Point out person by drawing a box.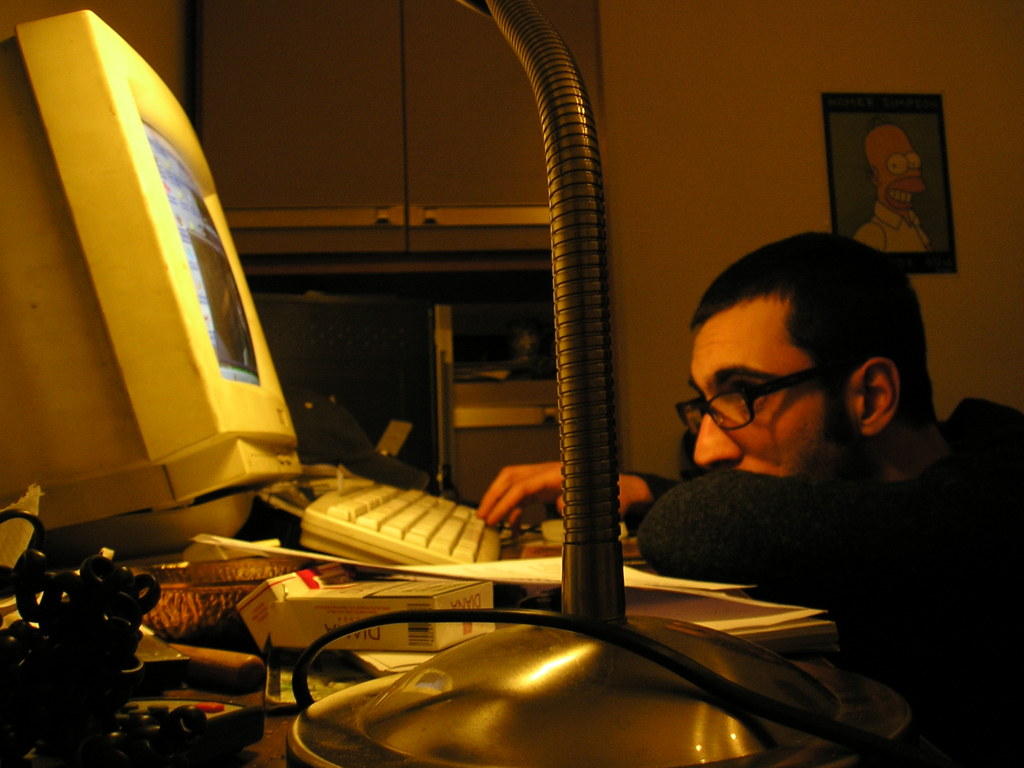
[624,207,979,689].
